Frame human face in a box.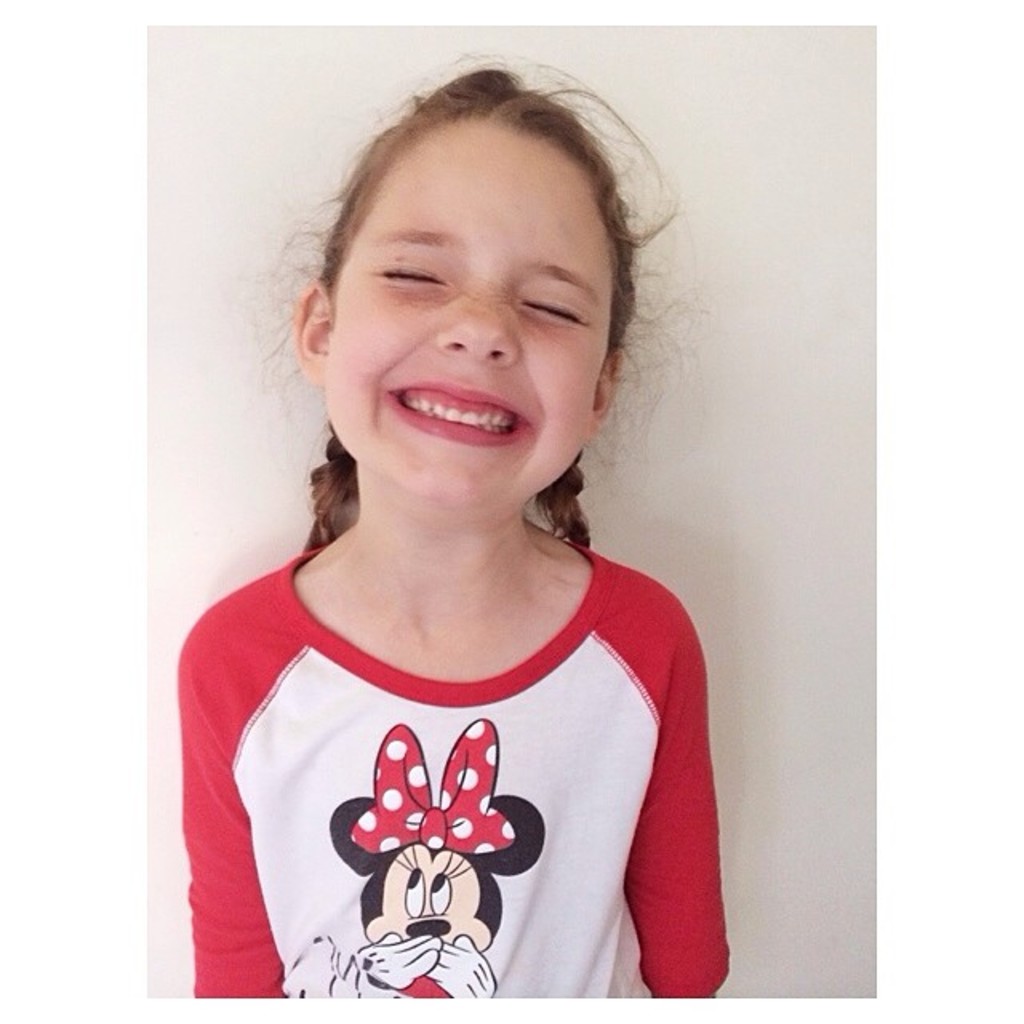
detection(326, 118, 618, 512).
